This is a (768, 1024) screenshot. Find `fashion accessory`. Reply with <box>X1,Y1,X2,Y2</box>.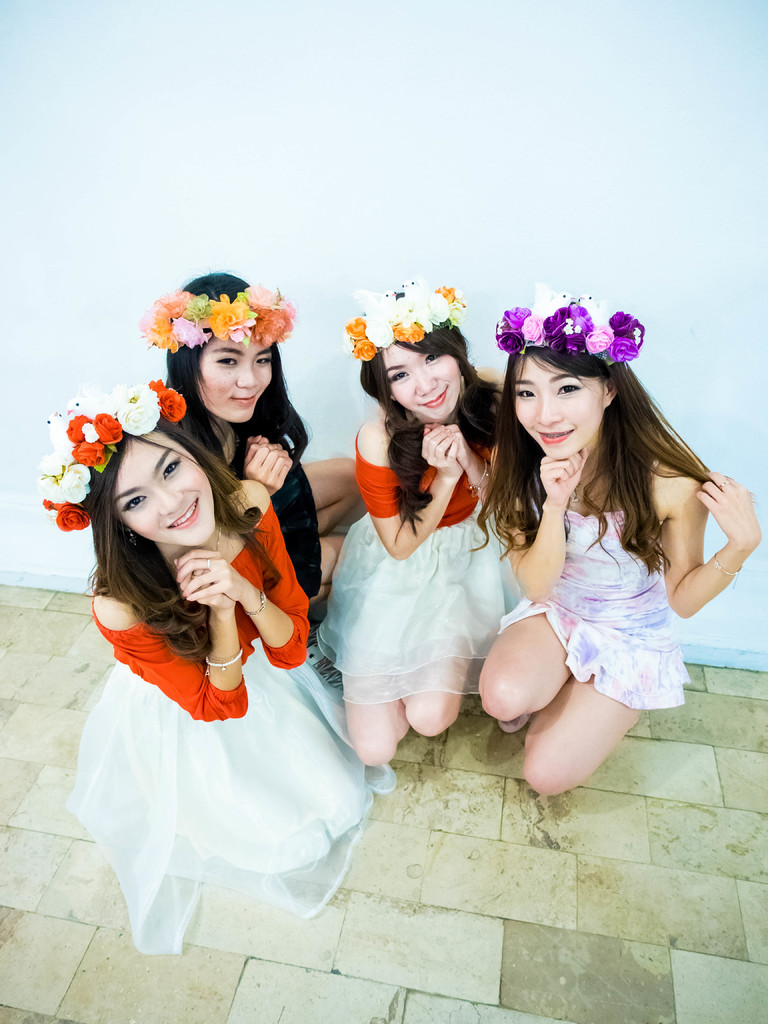
<box>36,378,192,531</box>.
